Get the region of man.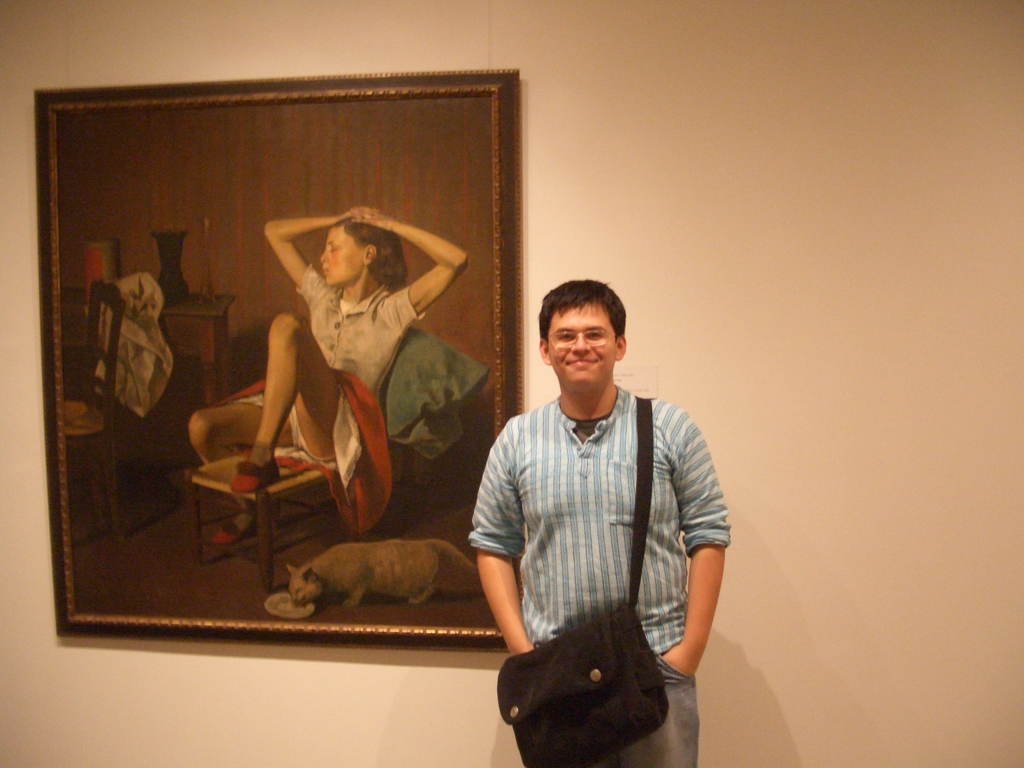
bbox=(457, 270, 731, 767).
